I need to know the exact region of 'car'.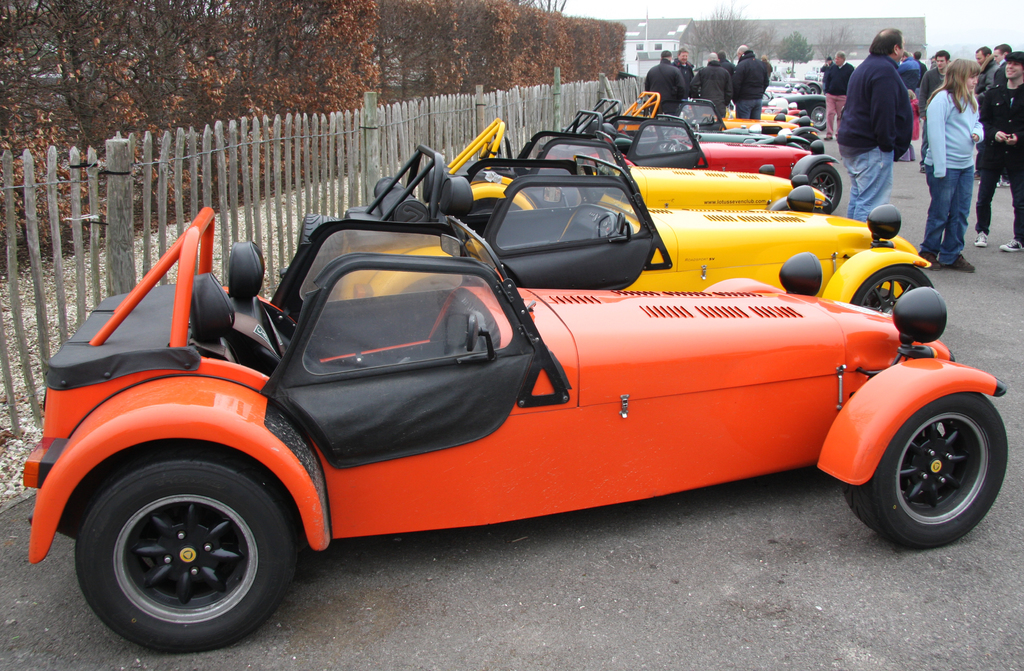
Region: l=448, t=124, r=838, b=215.
